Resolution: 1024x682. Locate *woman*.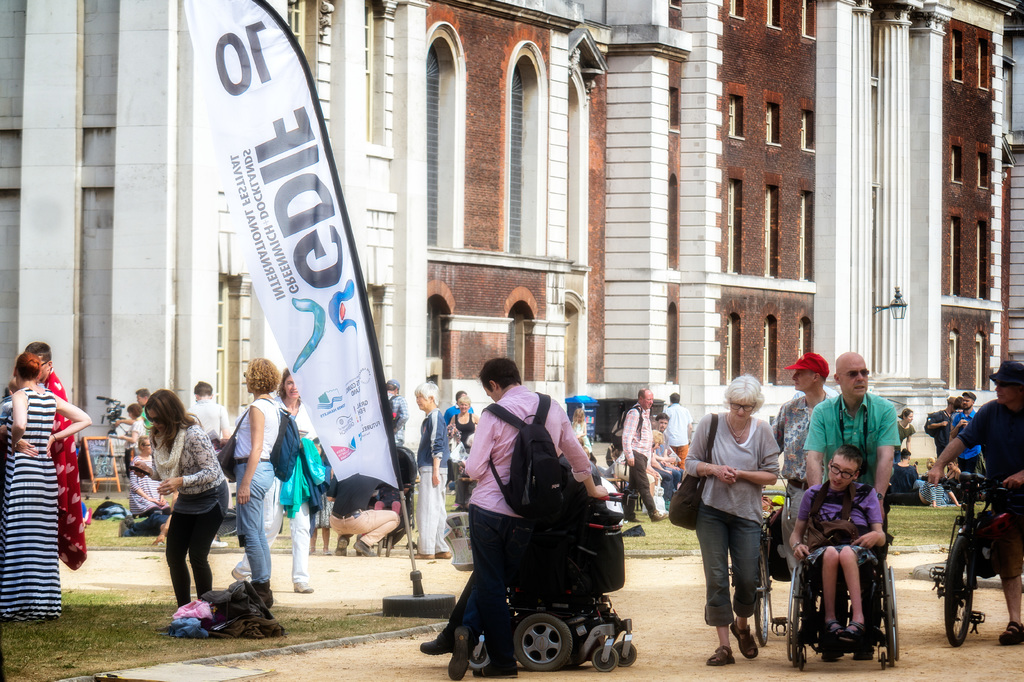
left=230, top=363, right=320, bottom=592.
